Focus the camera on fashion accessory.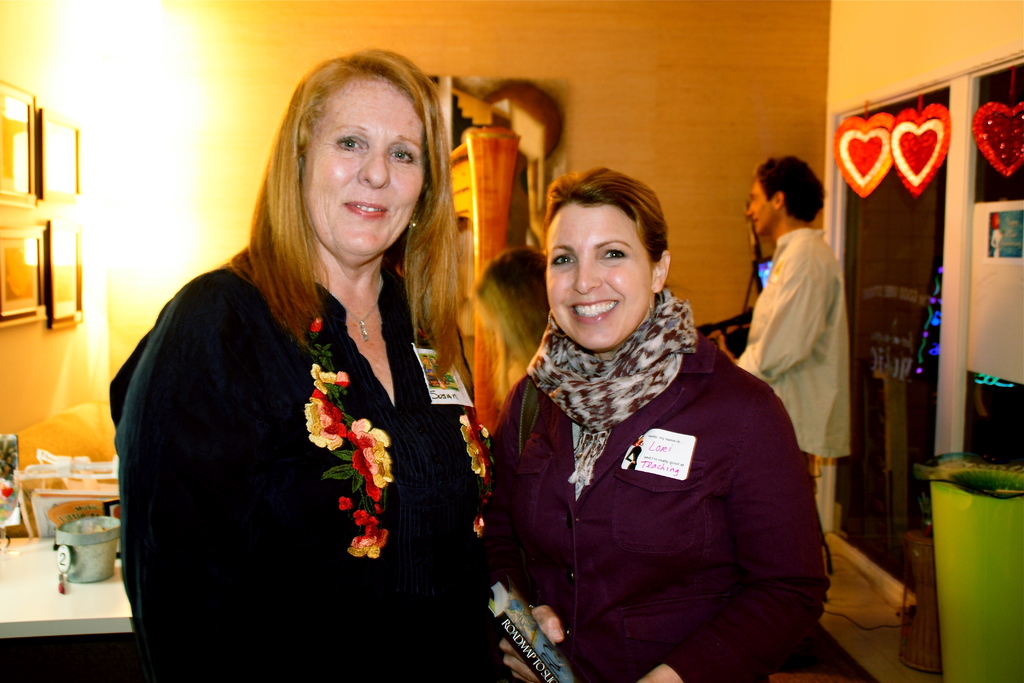
Focus region: {"left": 408, "top": 215, "right": 419, "bottom": 227}.
